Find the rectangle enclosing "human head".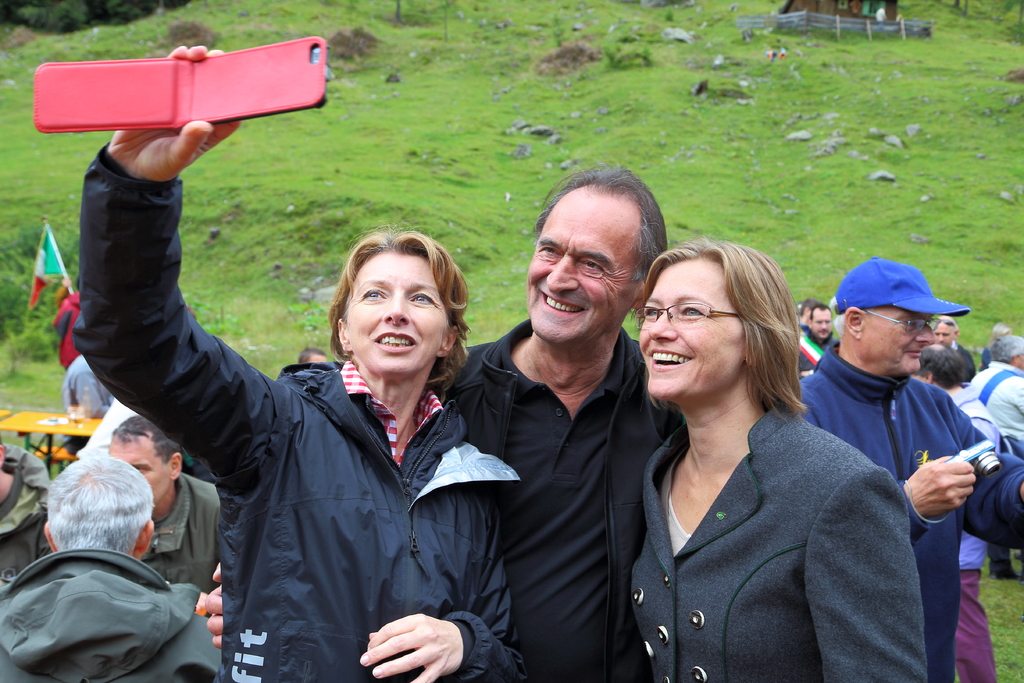
x1=932 y1=316 x2=960 y2=346.
